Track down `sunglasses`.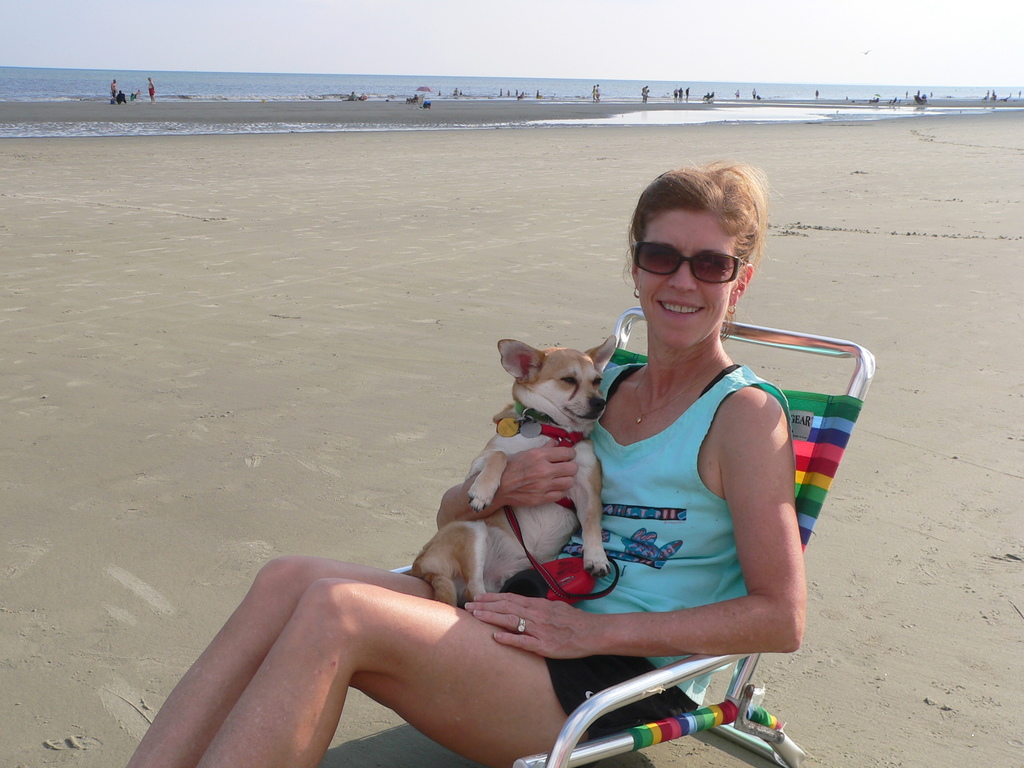
Tracked to detection(630, 241, 747, 284).
